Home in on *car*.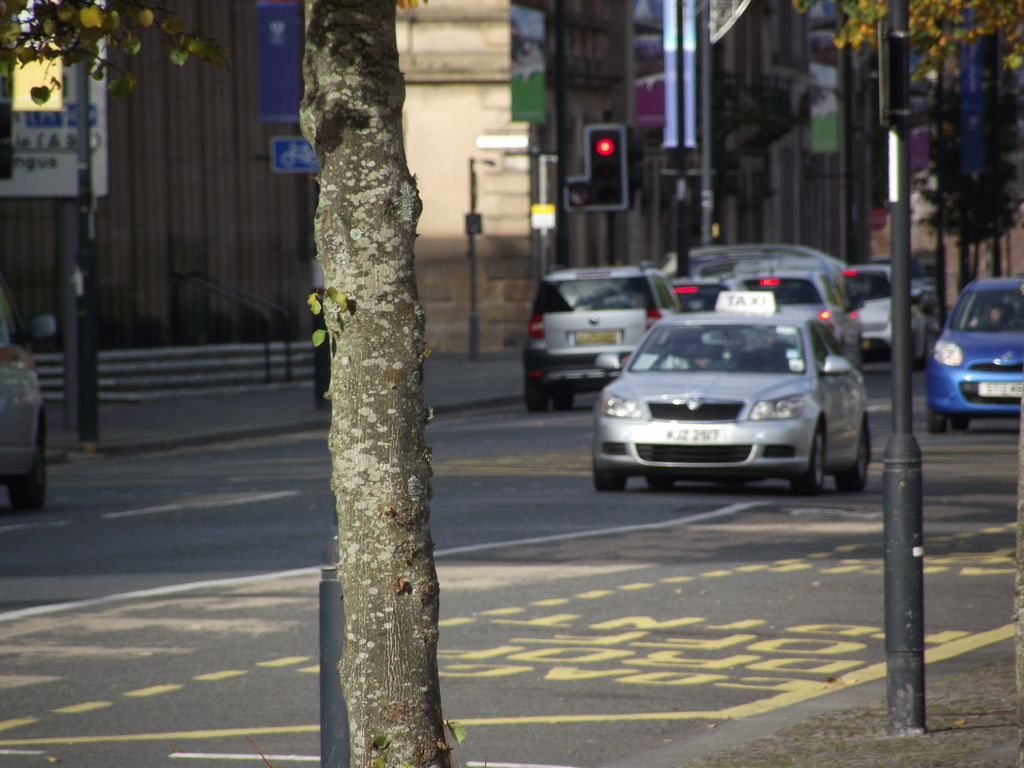
Homed in at {"x1": 831, "y1": 266, "x2": 928, "y2": 361}.
